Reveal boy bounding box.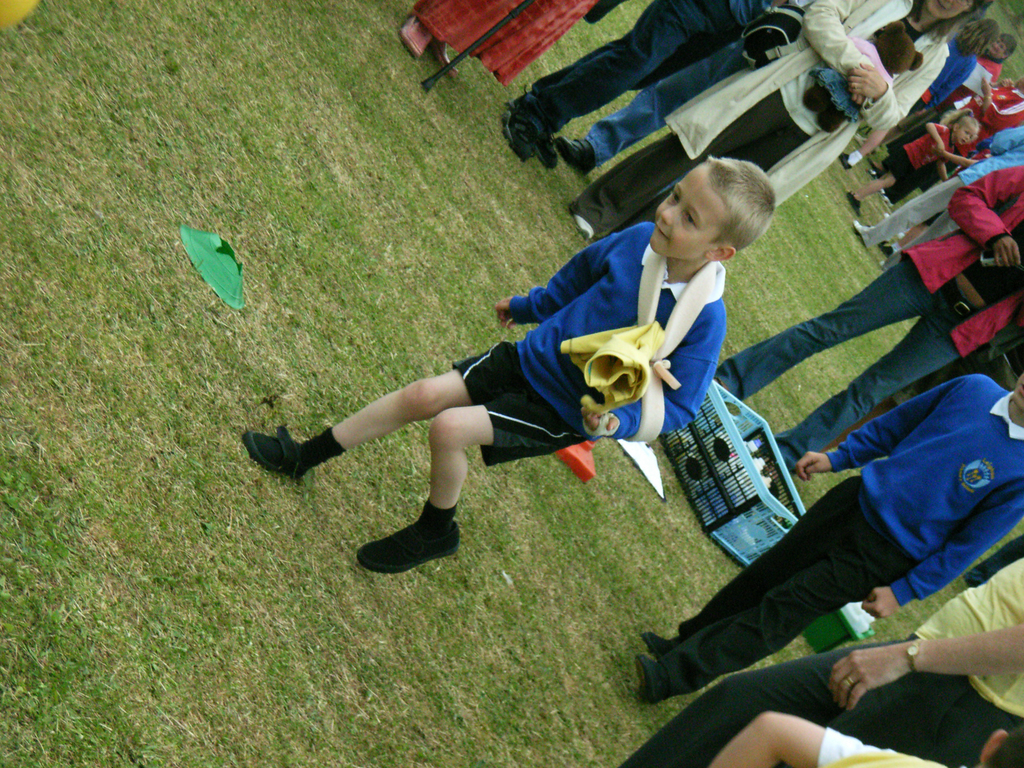
Revealed: (left=262, top=164, right=832, bottom=605).
